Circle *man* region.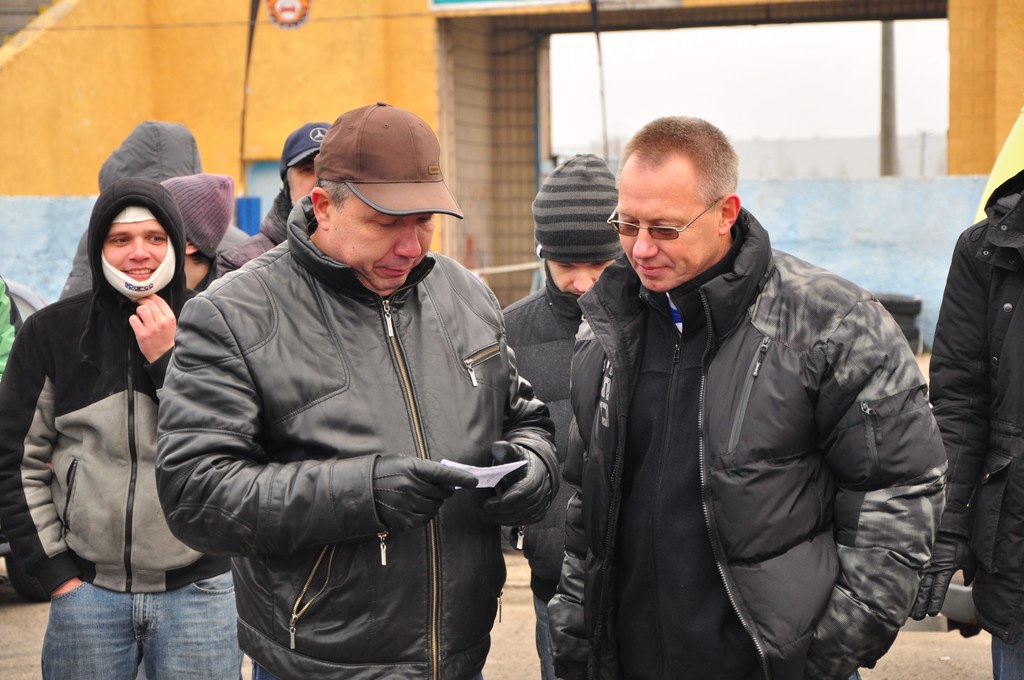
Region: x1=145 y1=101 x2=568 y2=679.
